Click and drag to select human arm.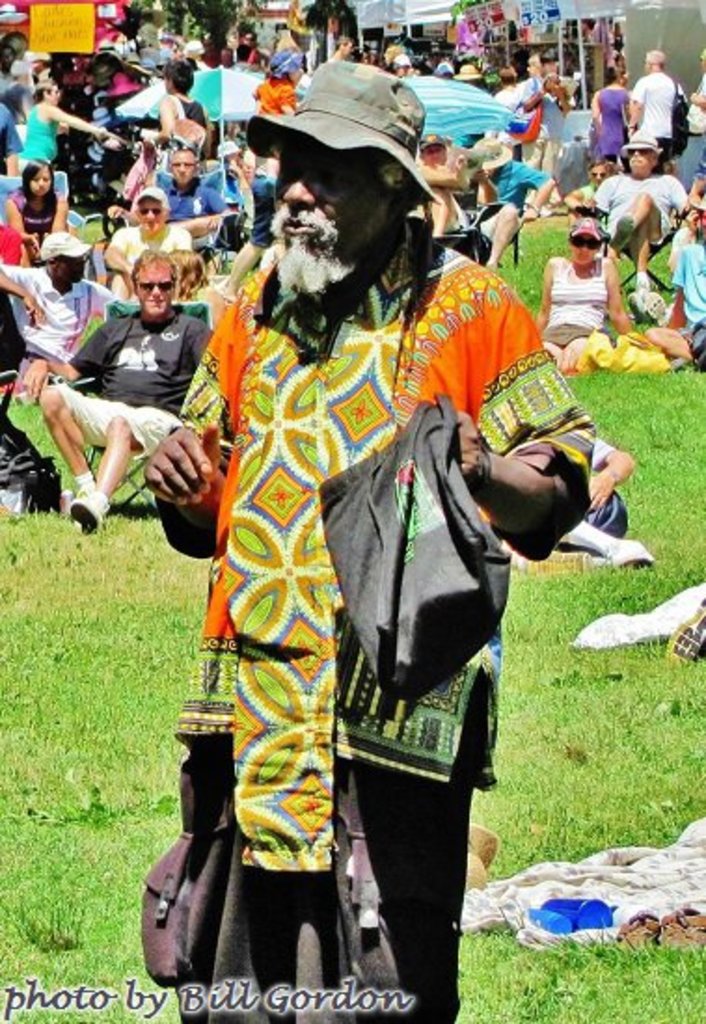
Selection: (0, 263, 39, 328).
